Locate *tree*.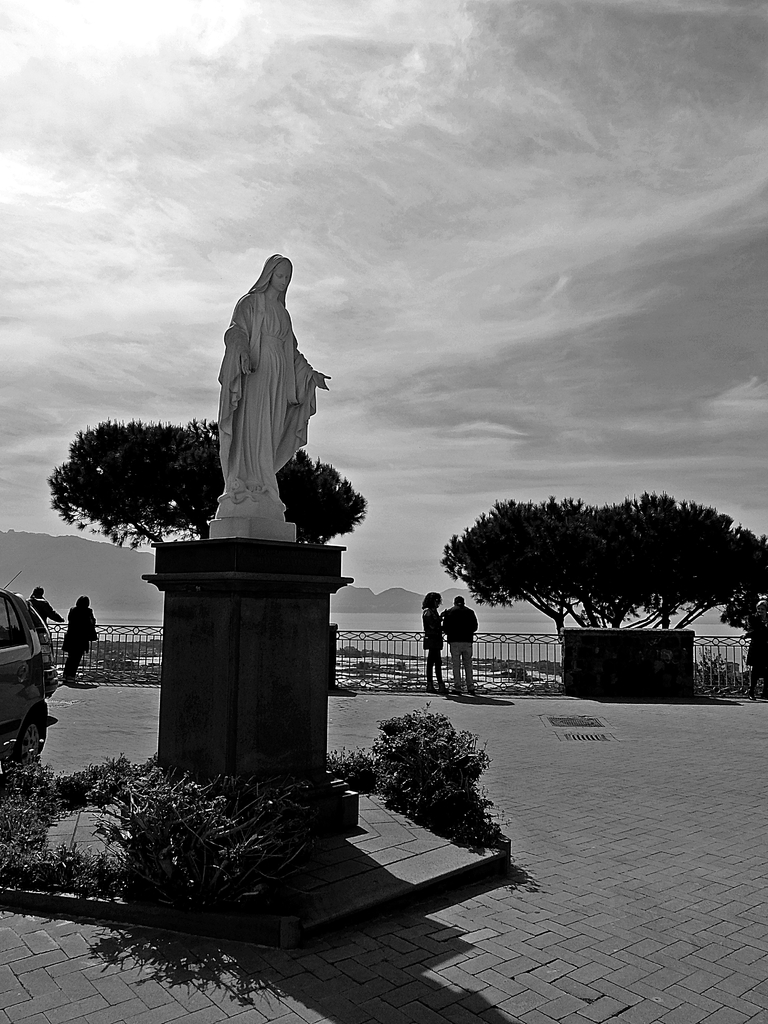
Bounding box: (46,416,368,543).
